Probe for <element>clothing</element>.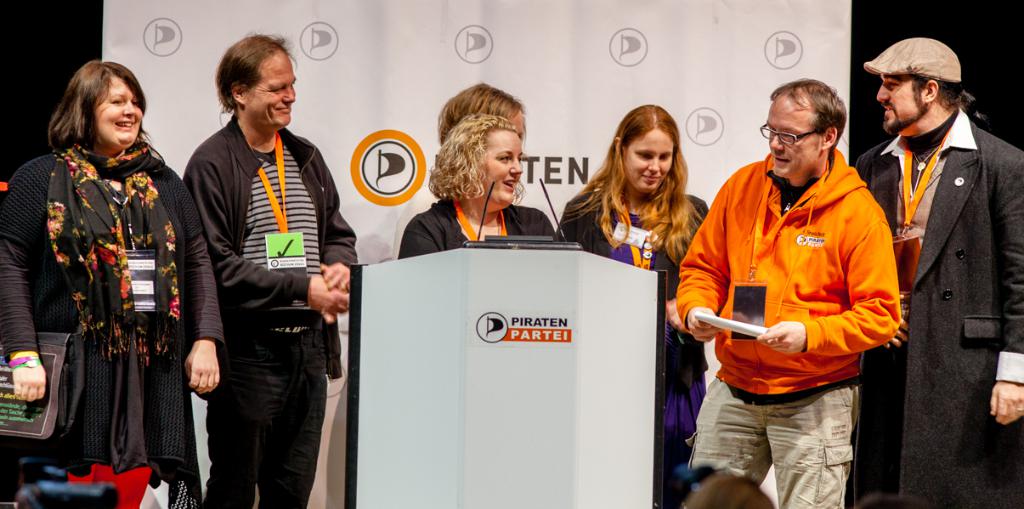
Probe result: bbox=[183, 111, 357, 508].
